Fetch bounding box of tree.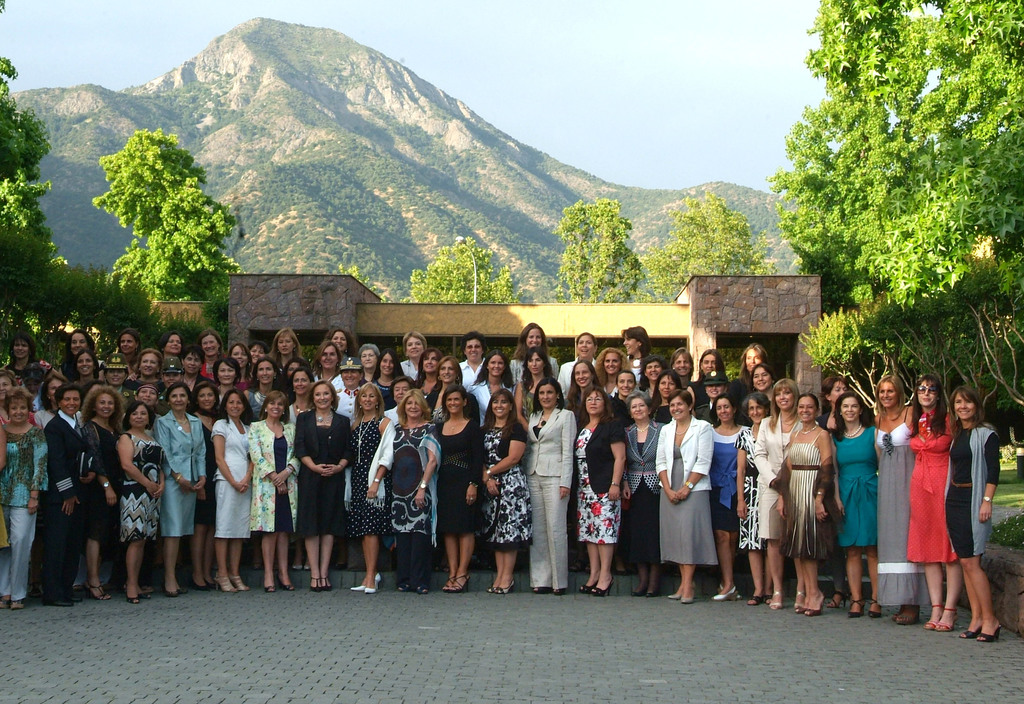
Bbox: x1=404, y1=236, x2=521, y2=306.
